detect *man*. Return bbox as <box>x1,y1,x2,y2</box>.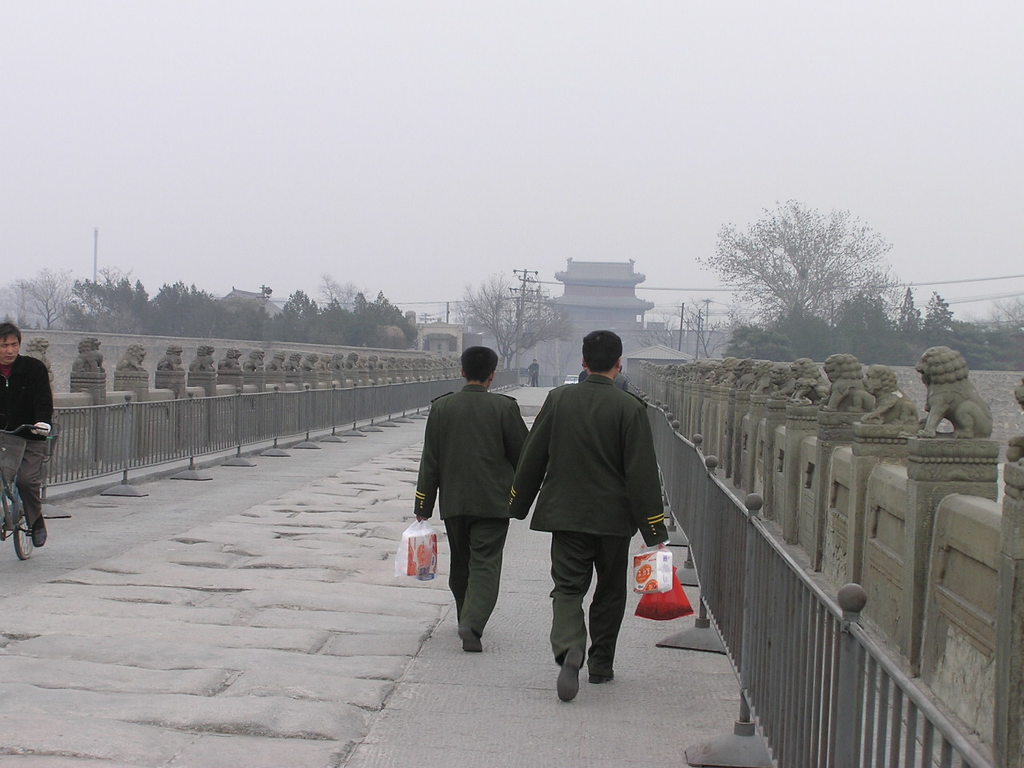
<box>407,334,525,644</box>.
